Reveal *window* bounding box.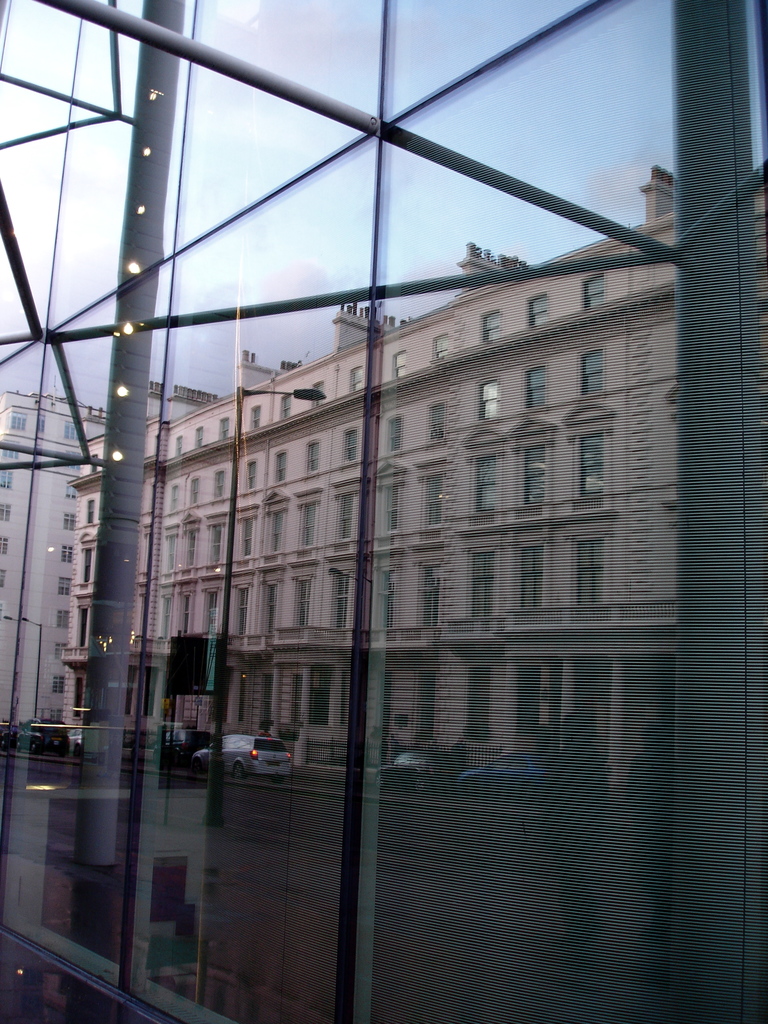
Revealed: [188,529,198,568].
